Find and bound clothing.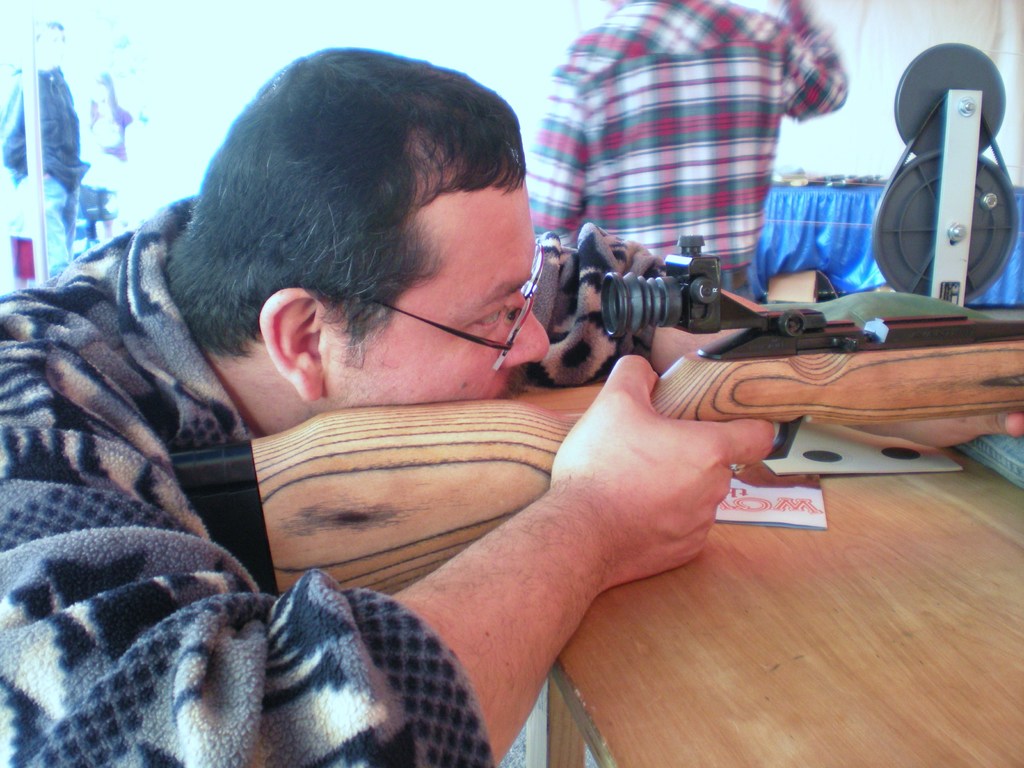
Bound: x1=4 y1=197 x2=495 y2=767.
